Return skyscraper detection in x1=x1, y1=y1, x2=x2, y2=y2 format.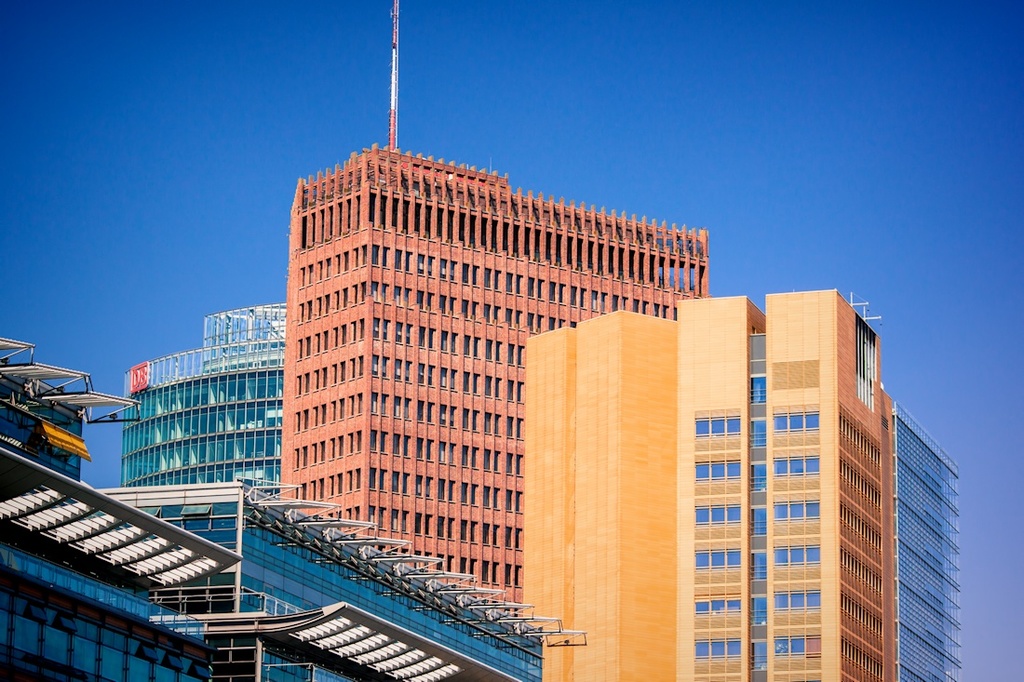
x1=888, y1=402, x2=955, y2=681.
